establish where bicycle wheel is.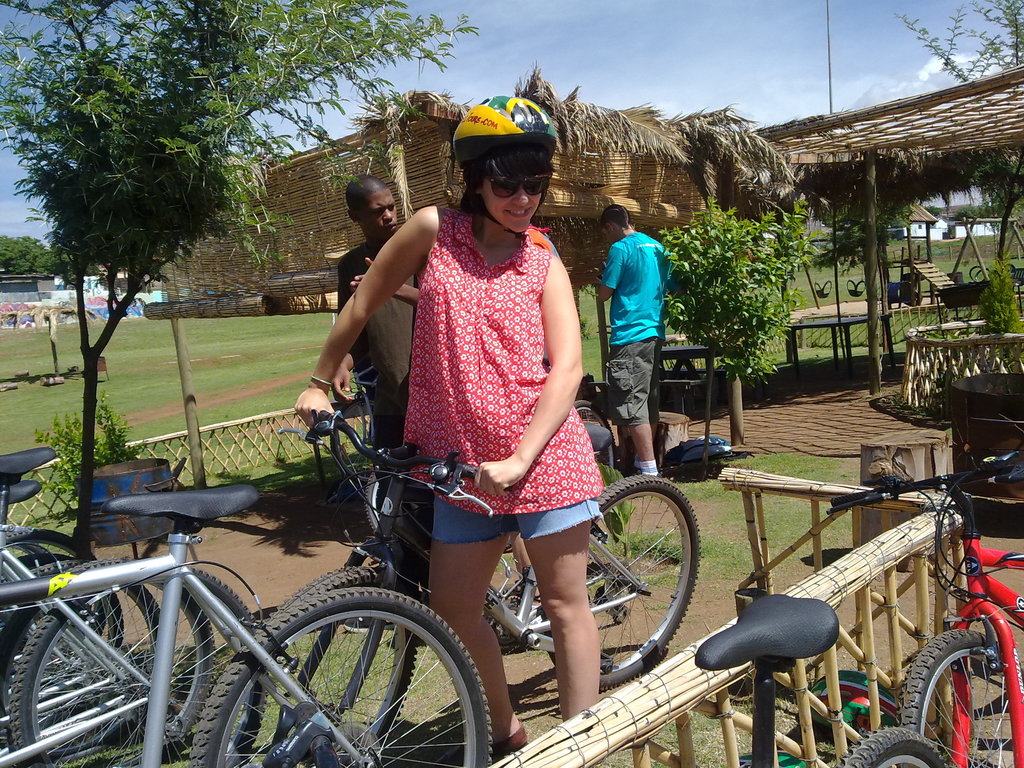
Established at x1=550 y1=476 x2=701 y2=692.
